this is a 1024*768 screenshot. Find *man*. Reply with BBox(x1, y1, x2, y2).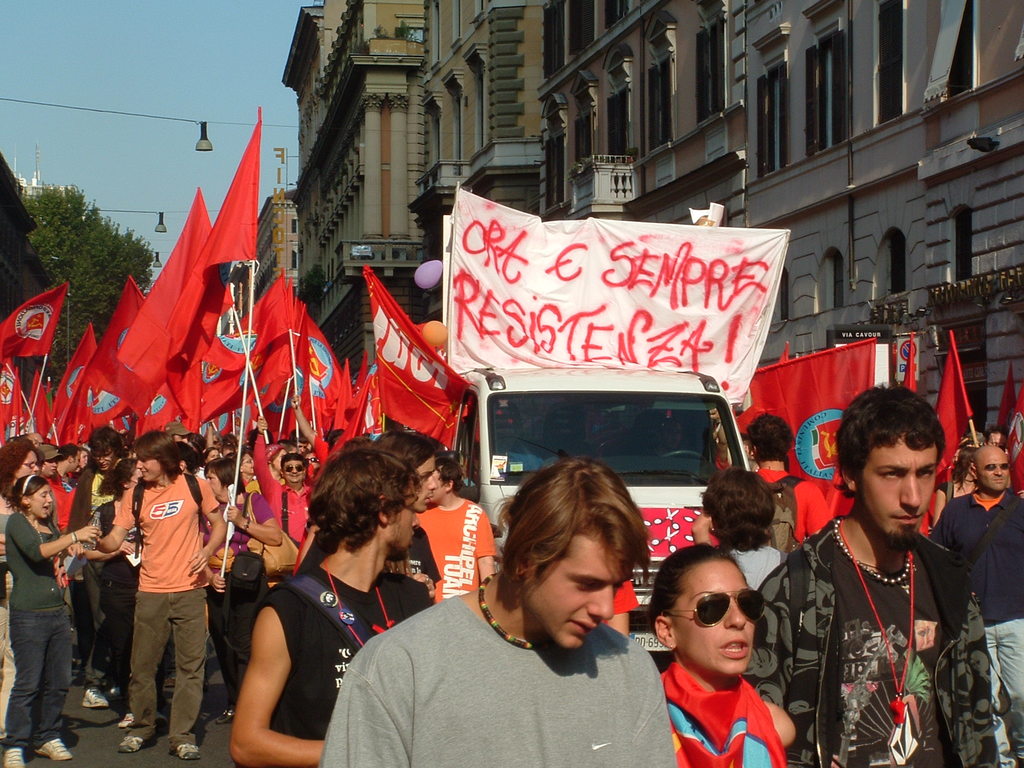
BBox(375, 428, 445, 590).
